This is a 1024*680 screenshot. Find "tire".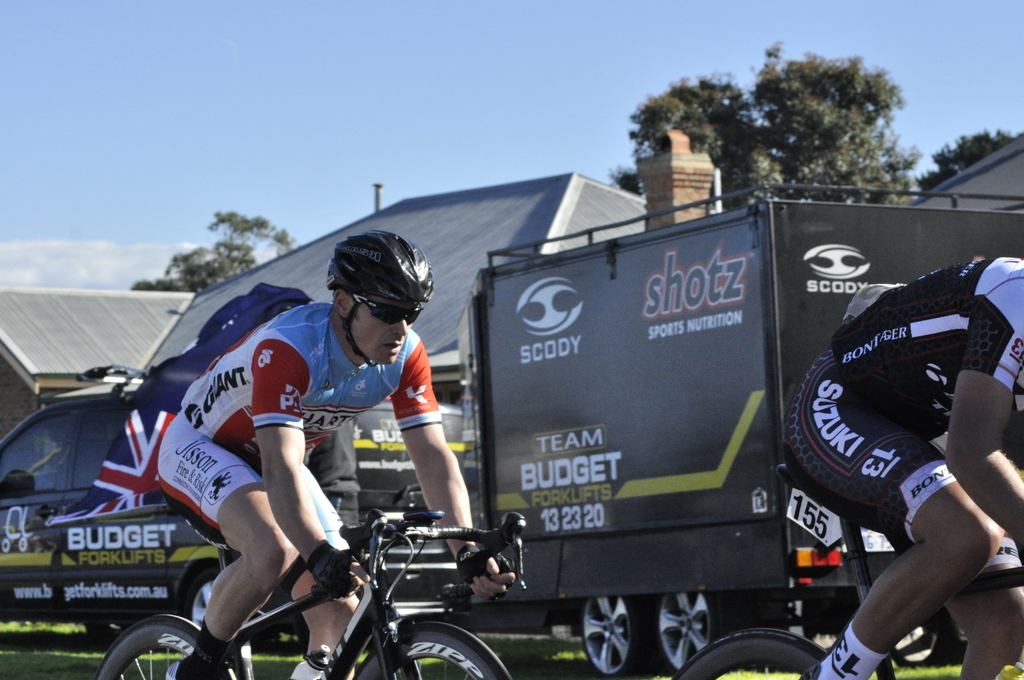
Bounding box: <box>584,597,649,679</box>.
